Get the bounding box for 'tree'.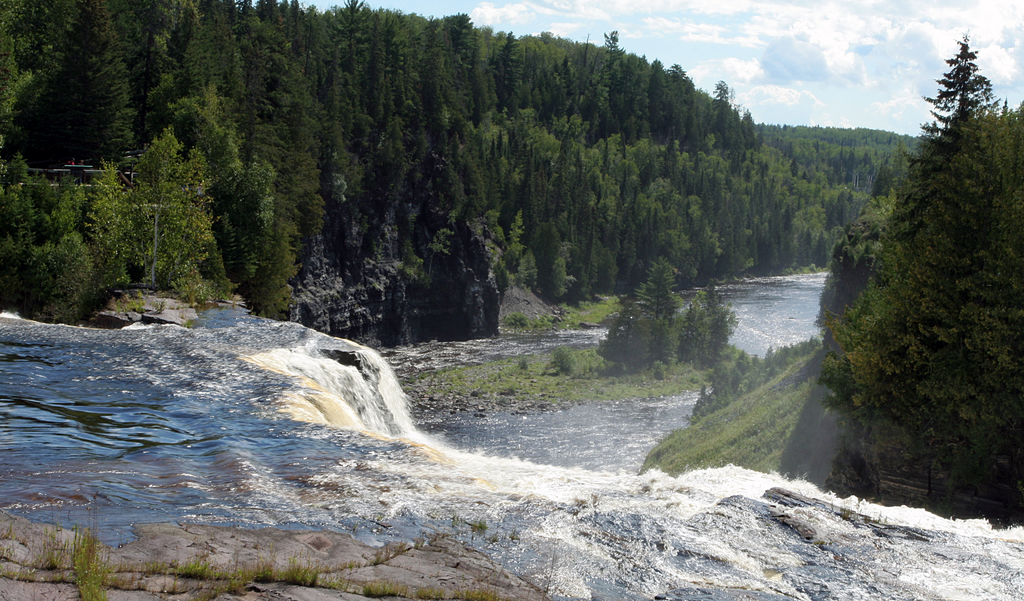
box(522, 110, 580, 306).
